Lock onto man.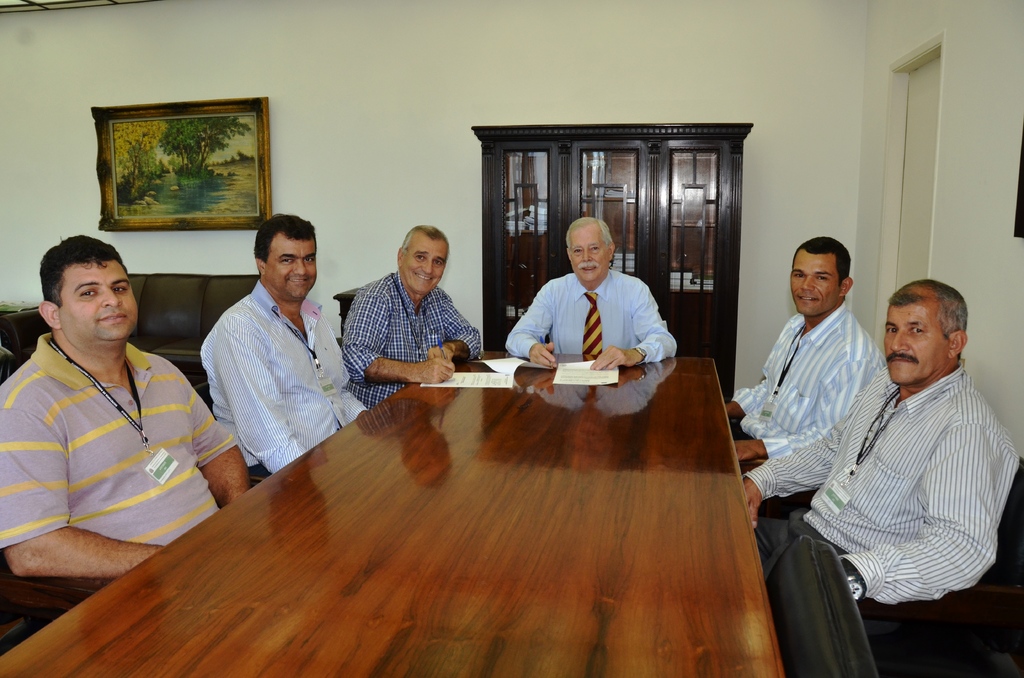
Locked: box(200, 211, 364, 483).
